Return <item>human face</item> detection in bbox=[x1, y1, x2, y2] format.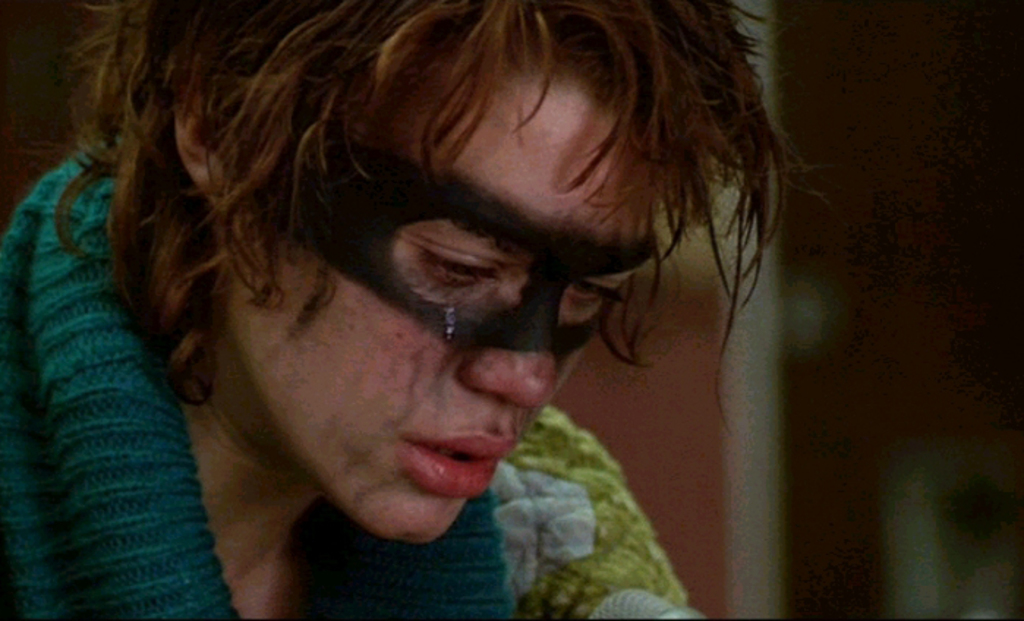
bbox=[239, 94, 668, 543].
